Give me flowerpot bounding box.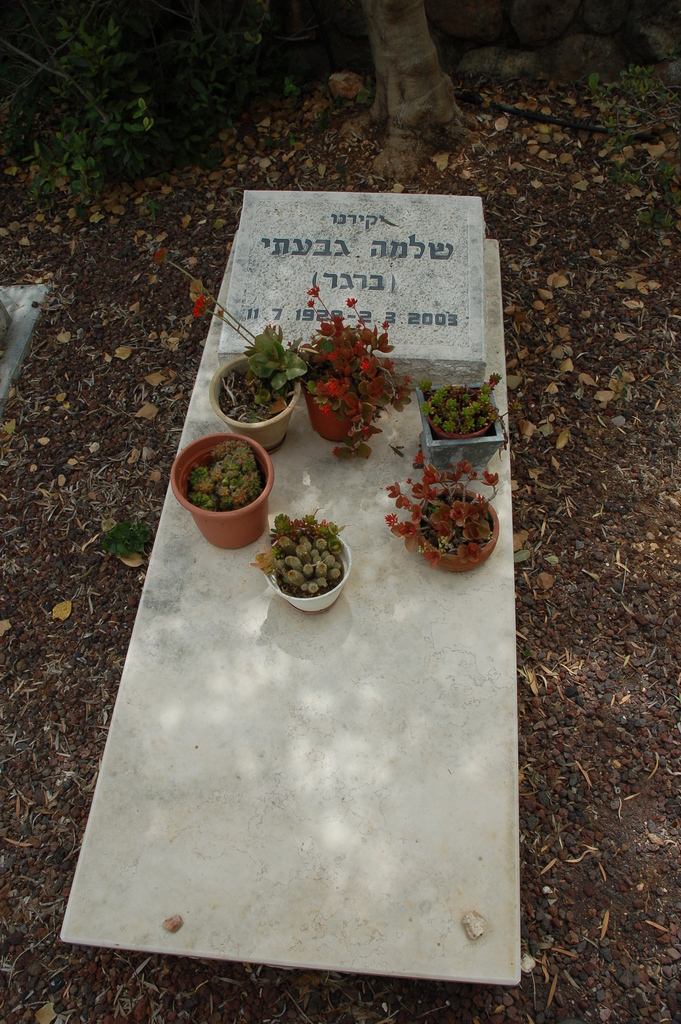
x1=301, y1=370, x2=379, y2=442.
